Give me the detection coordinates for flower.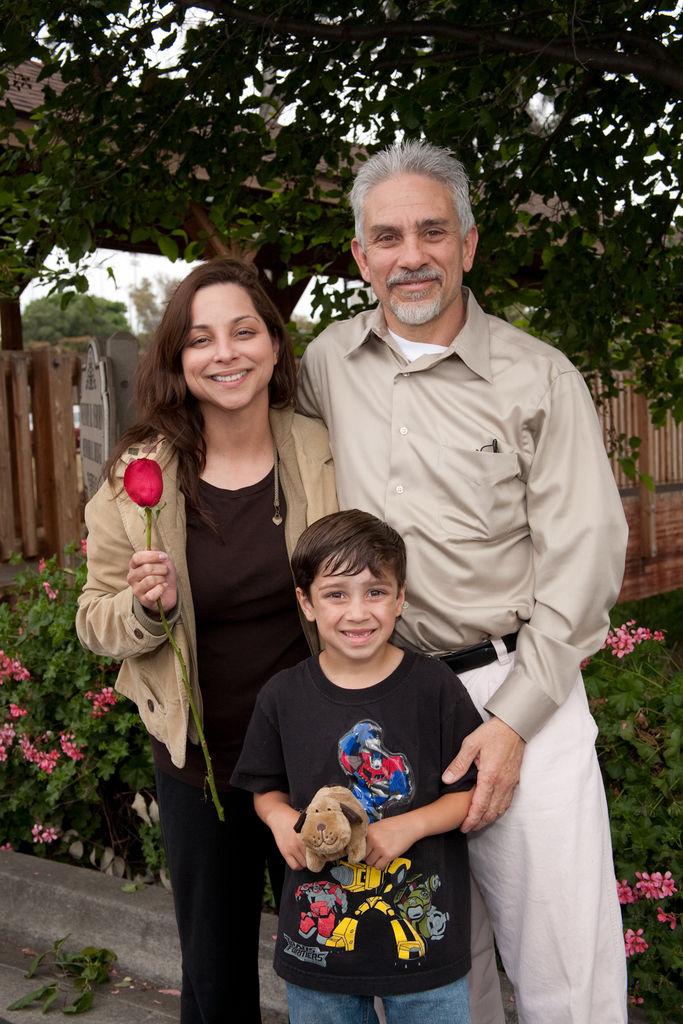
[x1=614, y1=886, x2=641, y2=900].
